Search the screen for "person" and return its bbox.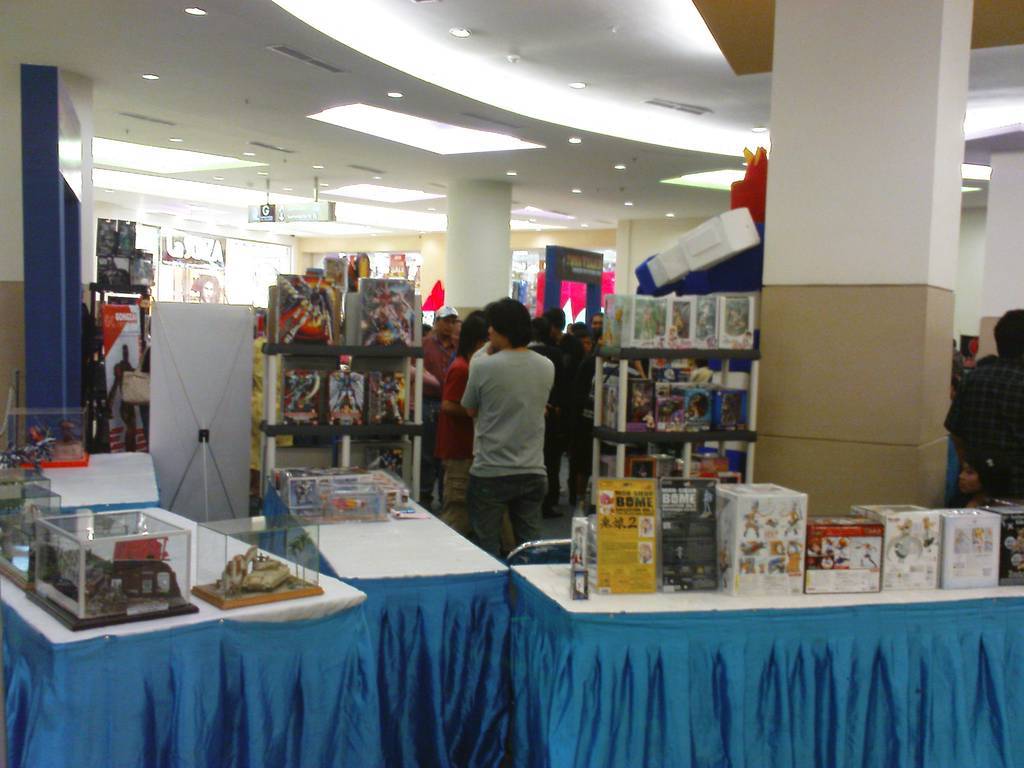
Found: locate(433, 317, 490, 536).
